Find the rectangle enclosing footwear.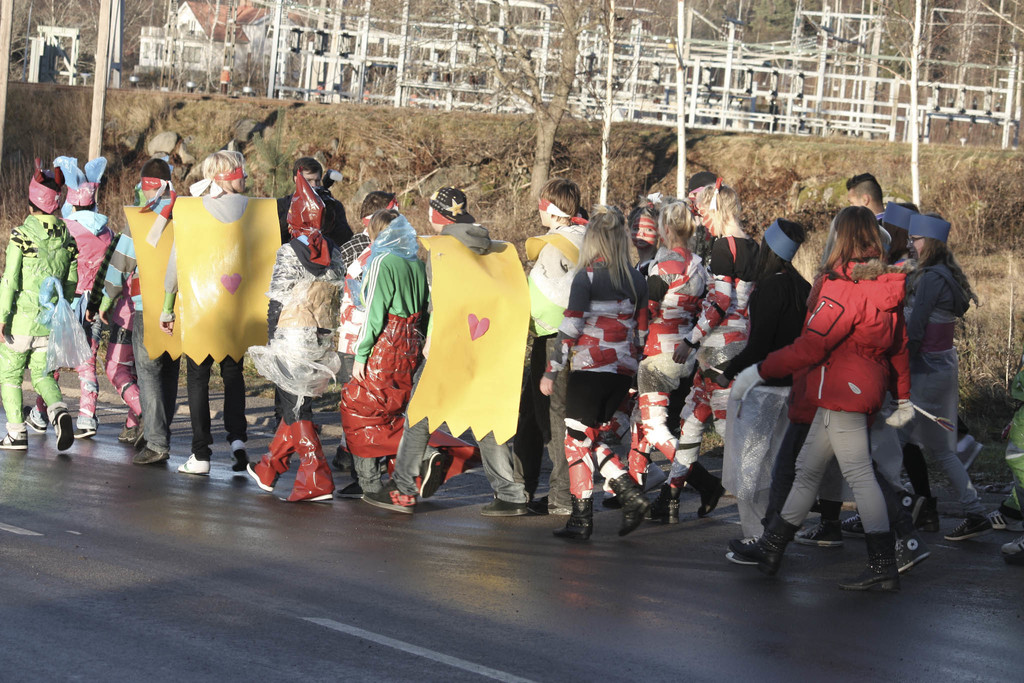
l=118, t=423, r=140, b=444.
